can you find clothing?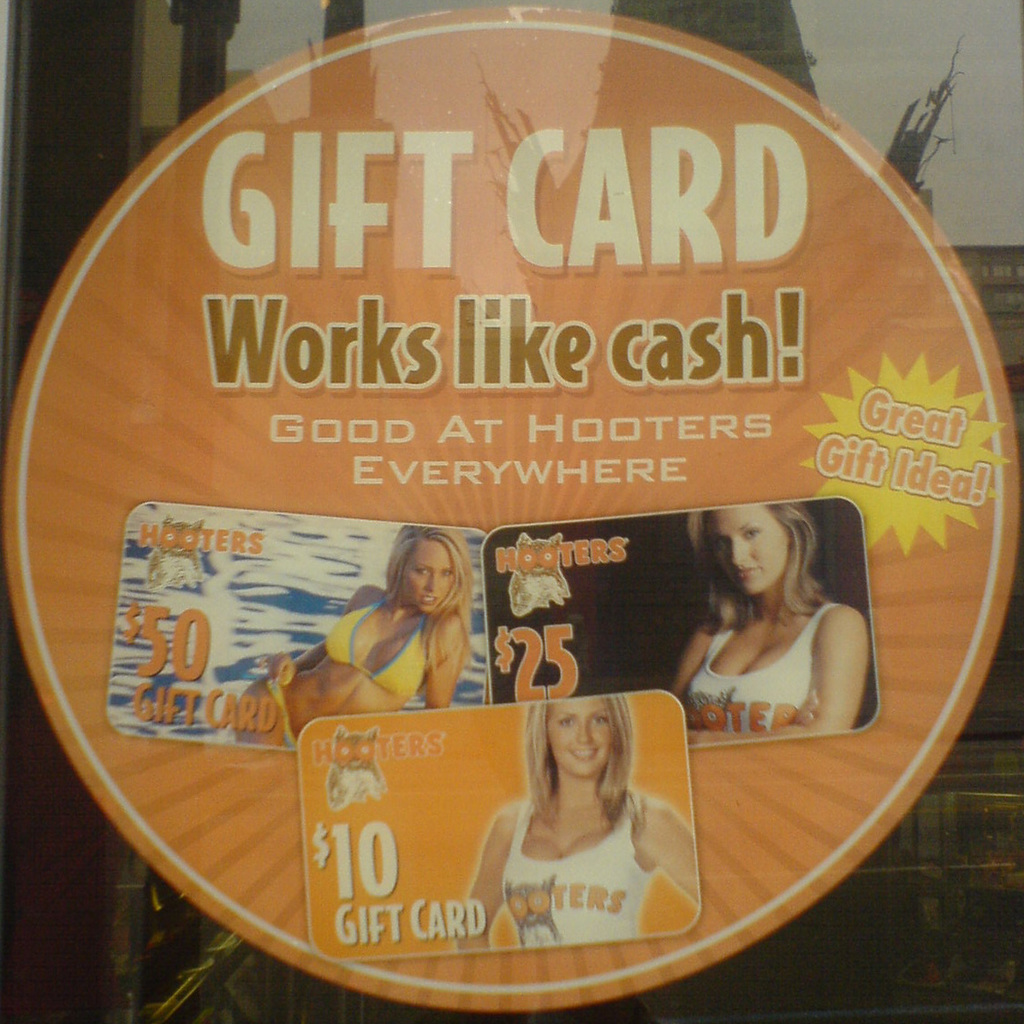
Yes, bounding box: (663,557,882,756).
